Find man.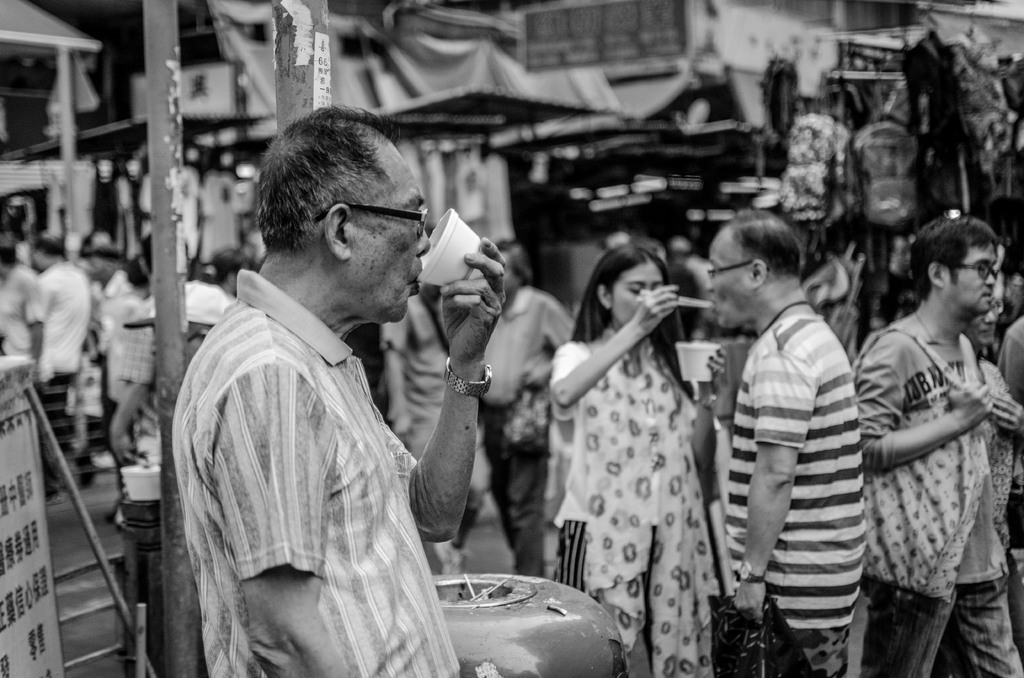
[170, 95, 511, 677].
